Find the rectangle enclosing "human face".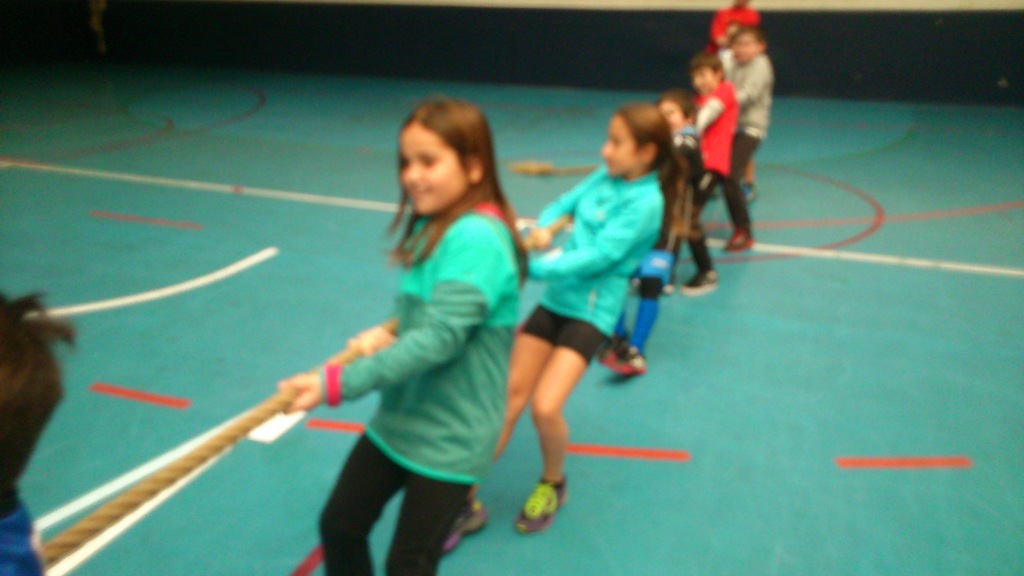
735:29:762:63.
